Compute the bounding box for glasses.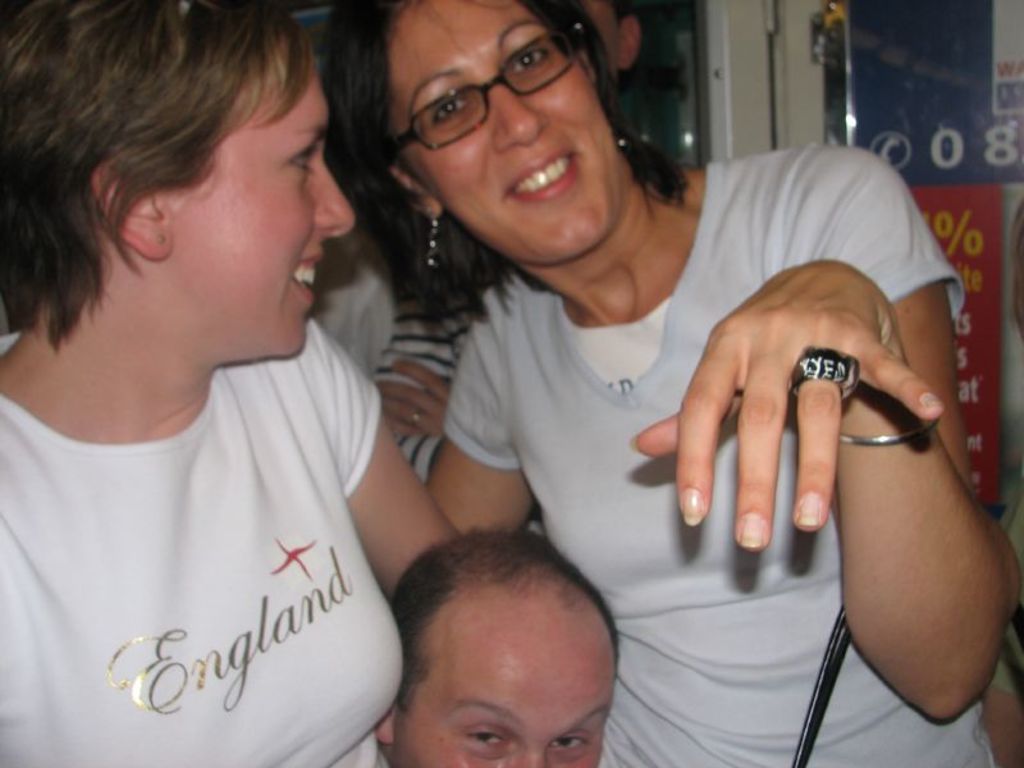
360, 40, 636, 142.
